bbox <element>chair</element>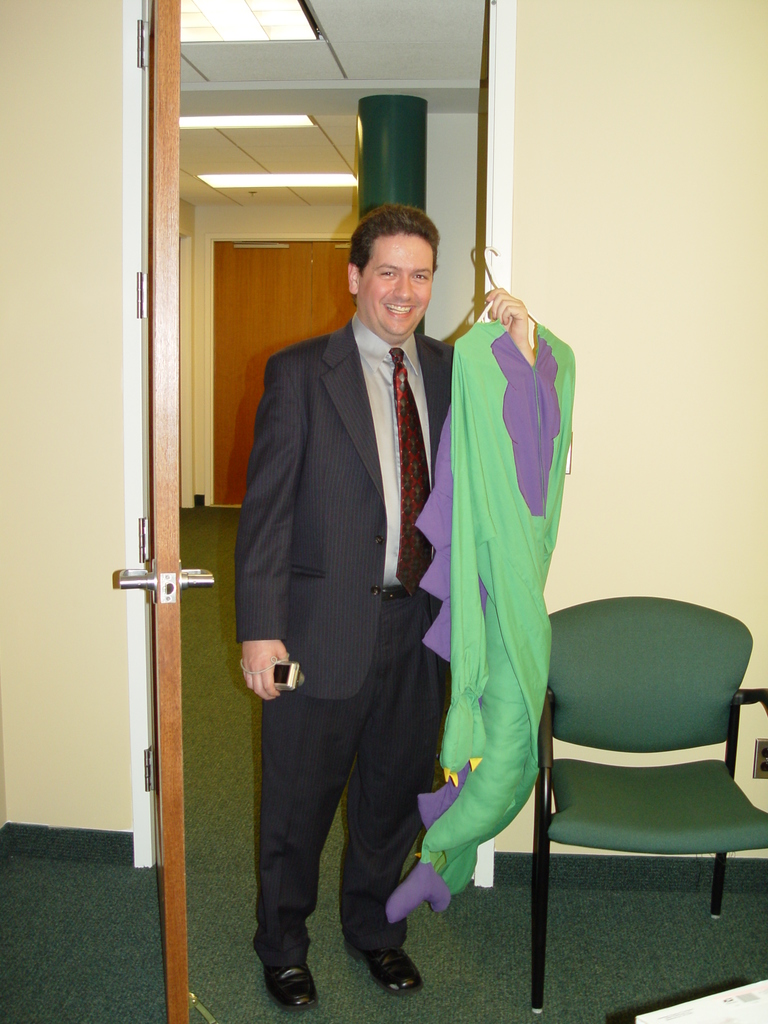
(527,589,767,1023)
